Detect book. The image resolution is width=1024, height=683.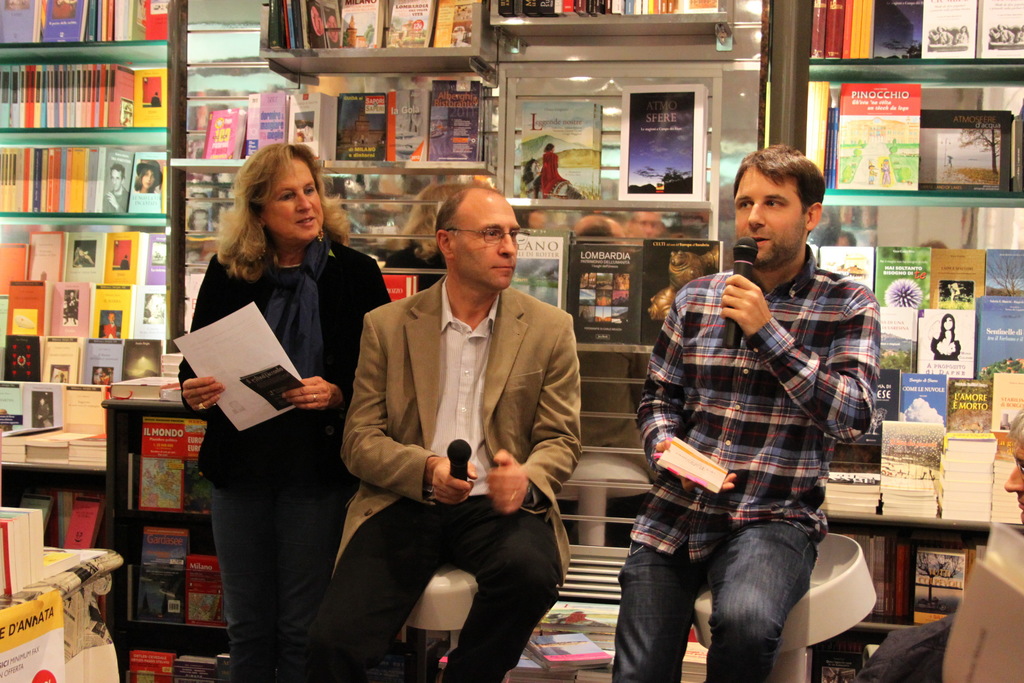
region(505, 94, 600, 198).
